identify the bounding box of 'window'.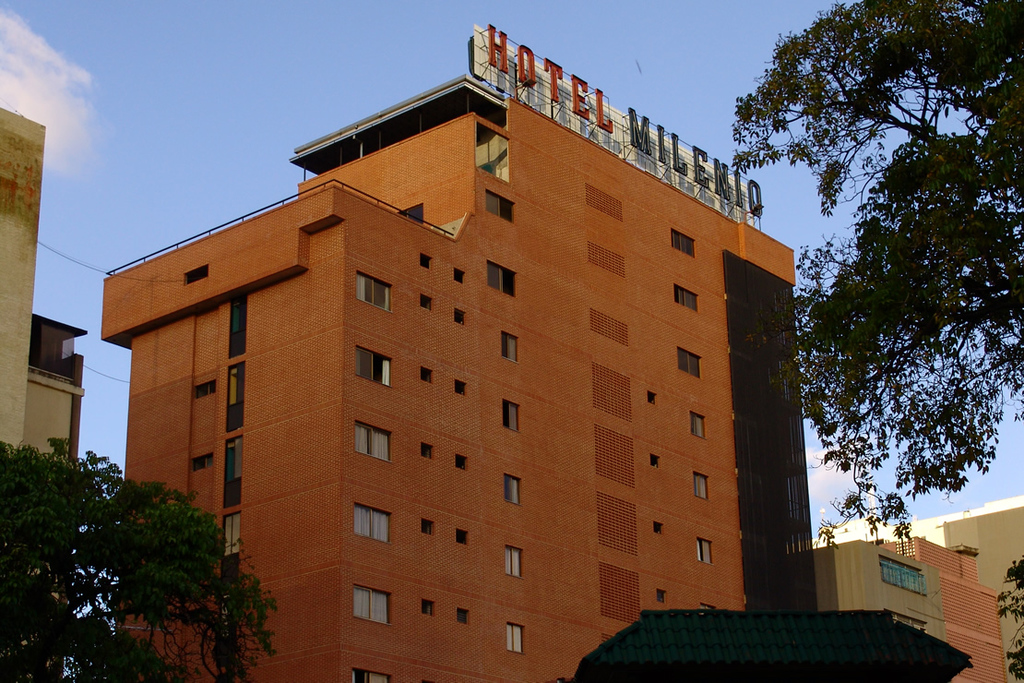
{"x1": 184, "y1": 265, "x2": 208, "y2": 286}.
